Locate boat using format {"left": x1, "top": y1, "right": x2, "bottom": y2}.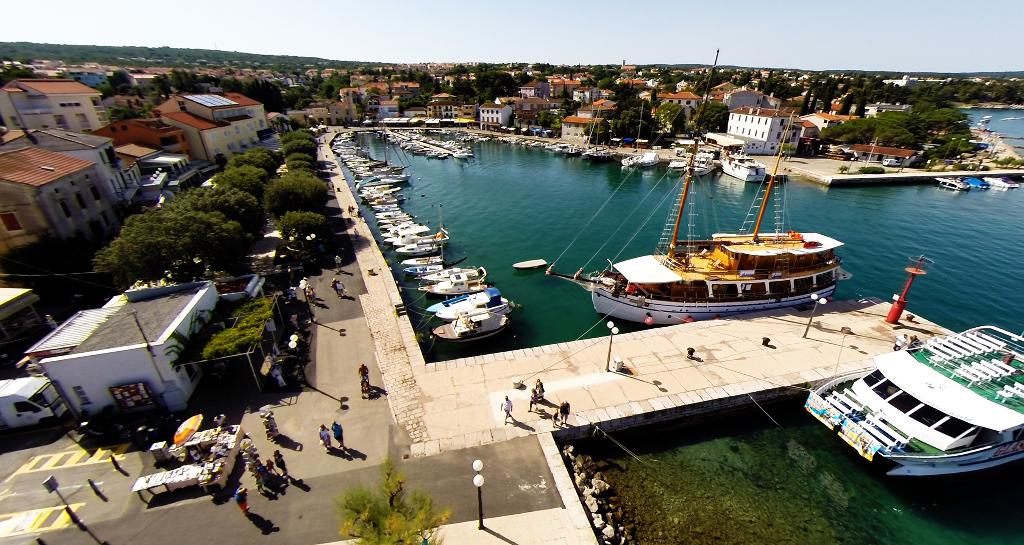
{"left": 806, "top": 319, "right": 1023, "bottom": 485}.
